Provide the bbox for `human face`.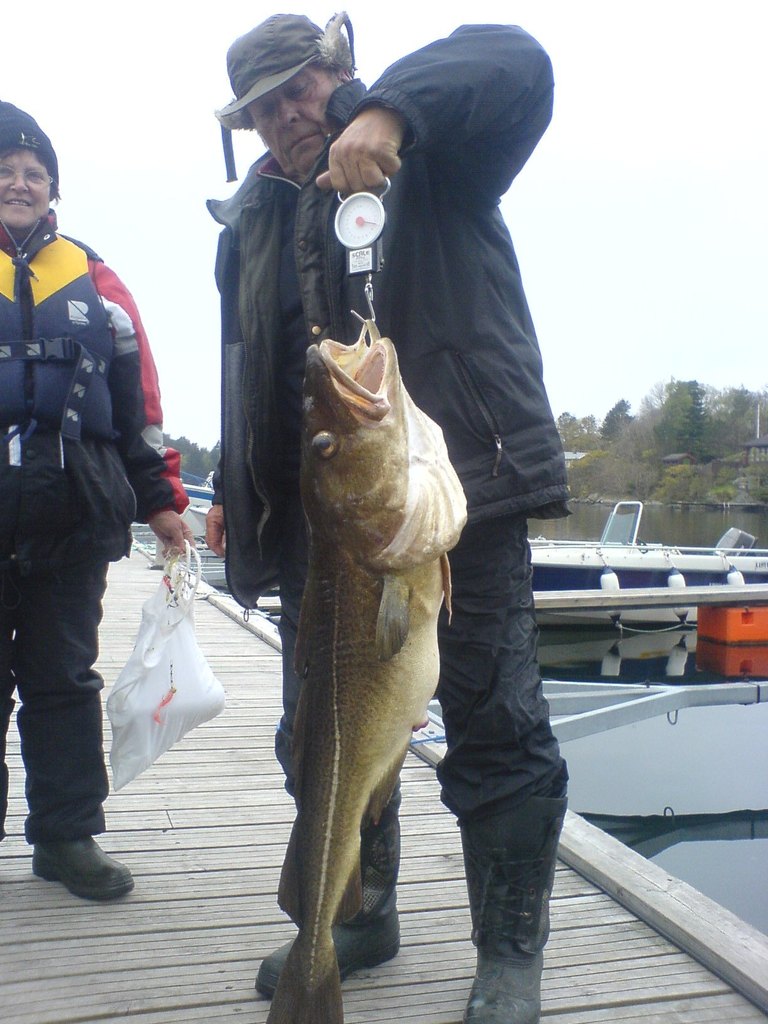
x1=244, y1=73, x2=342, y2=174.
